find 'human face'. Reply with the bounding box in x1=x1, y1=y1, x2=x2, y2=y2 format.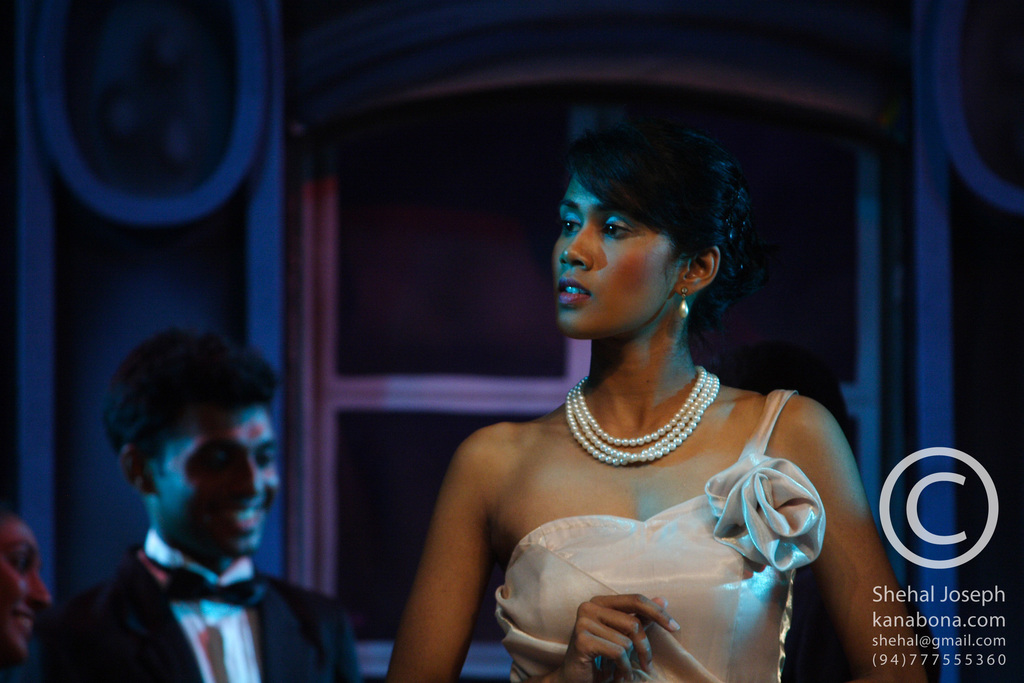
x1=0, y1=511, x2=52, y2=653.
